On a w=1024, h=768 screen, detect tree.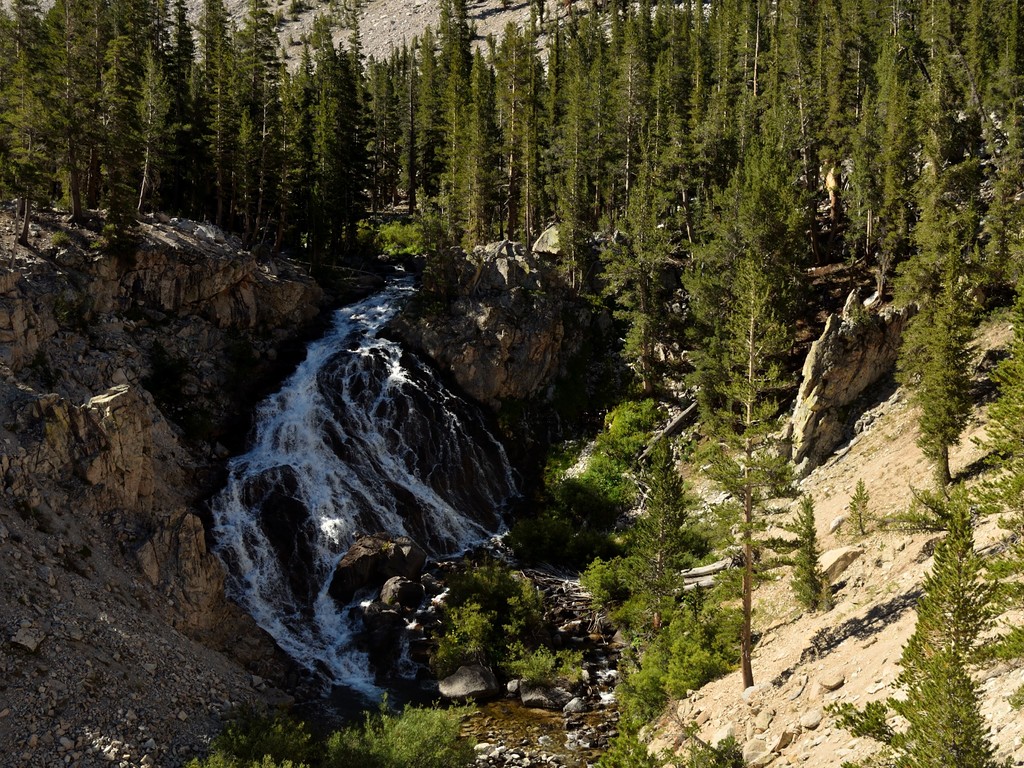
883, 488, 1010, 767.
